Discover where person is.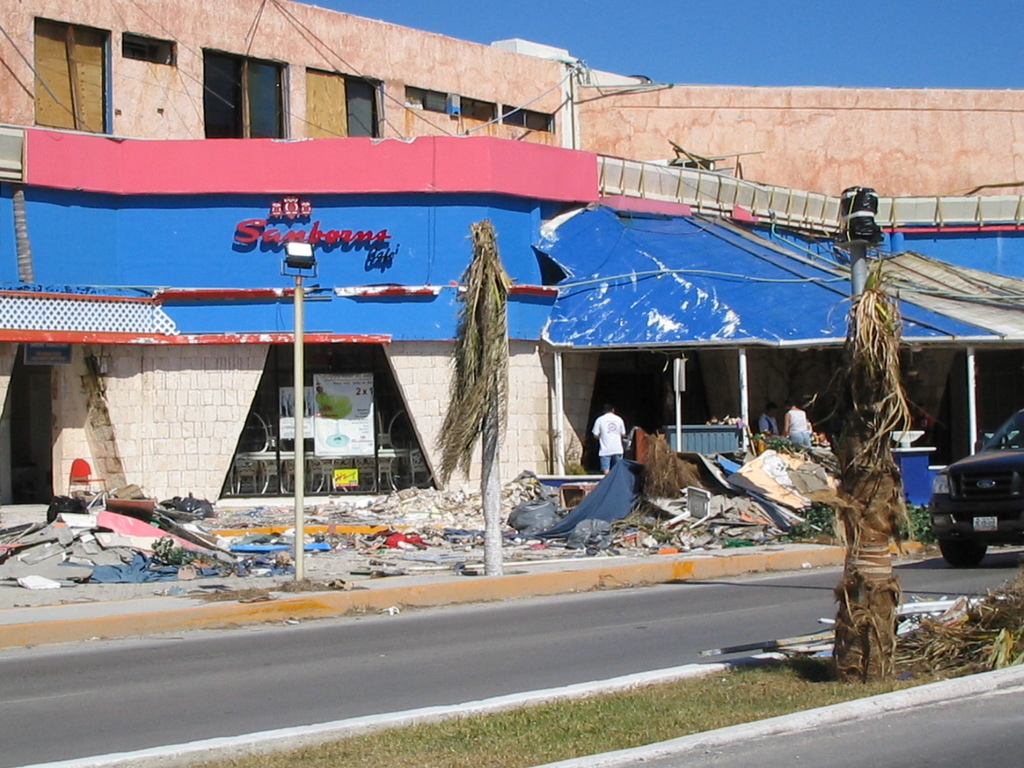
Discovered at bbox=[784, 398, 812, 445].
